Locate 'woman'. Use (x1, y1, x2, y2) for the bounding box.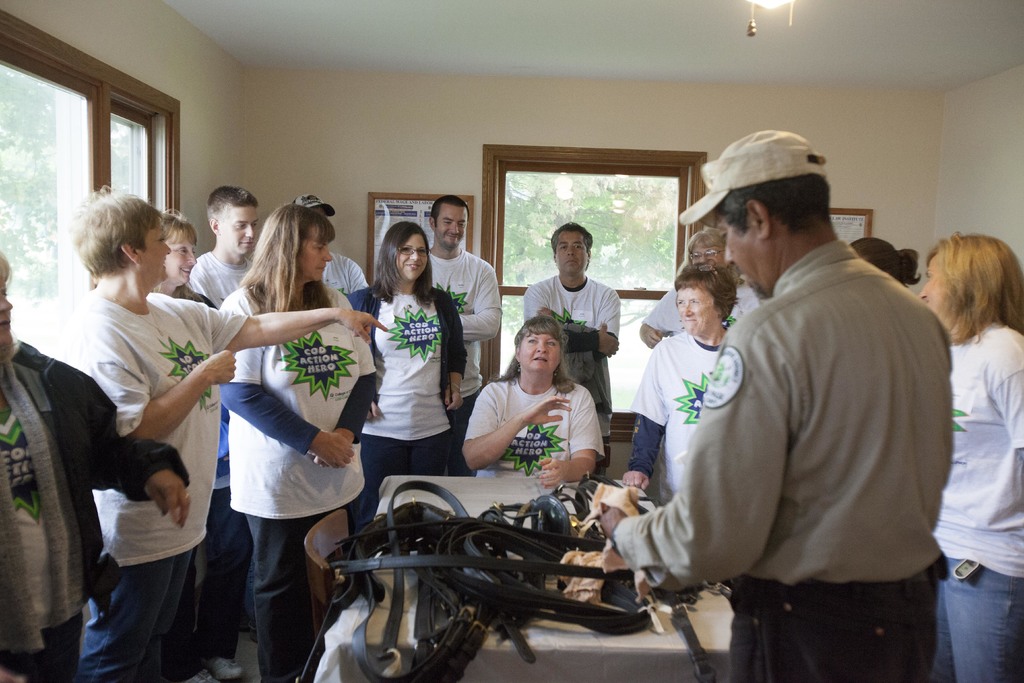
(641, 226, 777, 349).
